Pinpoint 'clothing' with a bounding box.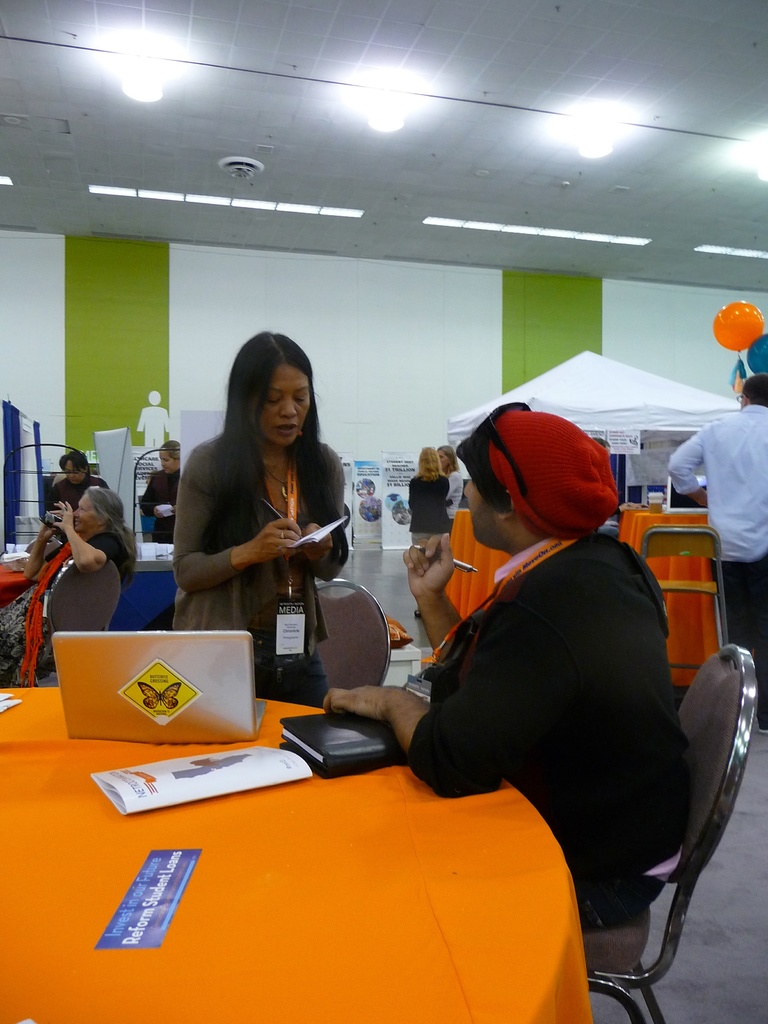
l=48, t=474, r=108, b=533.
